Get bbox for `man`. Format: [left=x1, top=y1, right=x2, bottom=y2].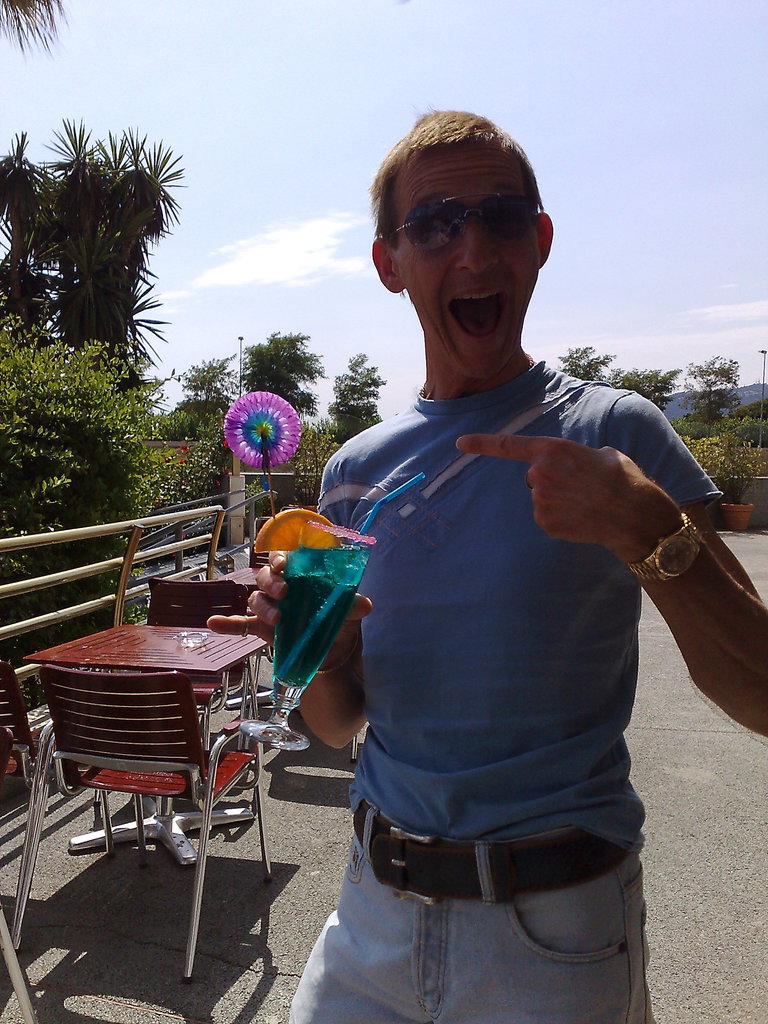
[left=280, top=157, right=717, bottom=1017].
